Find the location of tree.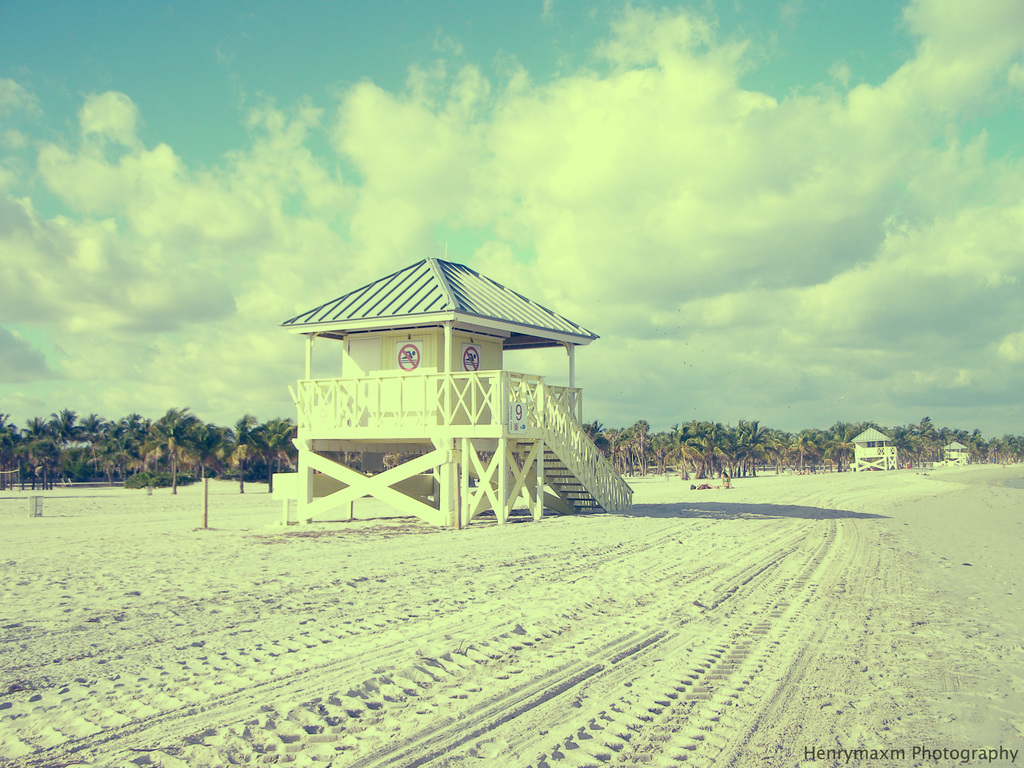
Location: {"x1": 252, "y1": 418, "x2": 283, "y2": 468}.
